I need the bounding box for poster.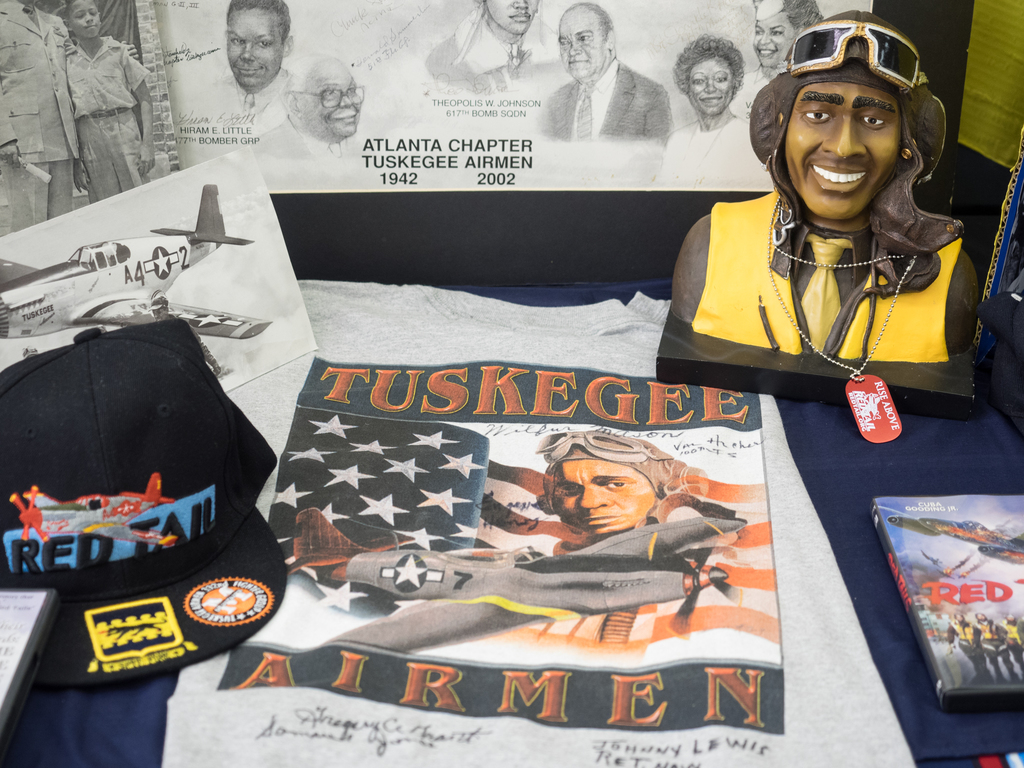
Here it is: rect(0, 0, 170, 237).
